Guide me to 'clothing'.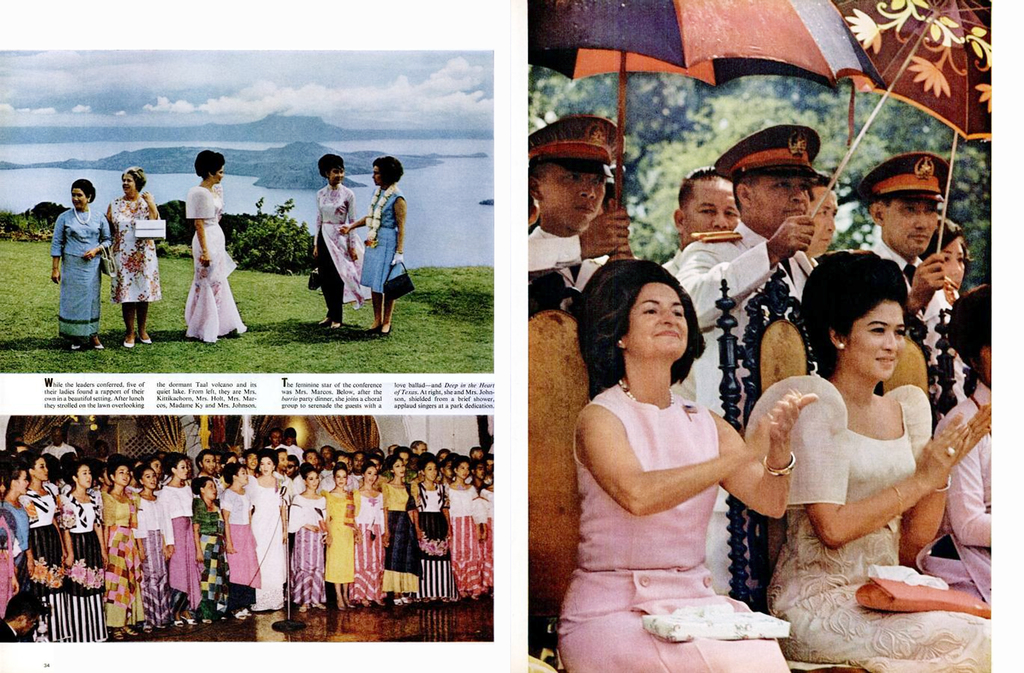
Guidance: x1=860, y1=239, x2=968, y2=421.
